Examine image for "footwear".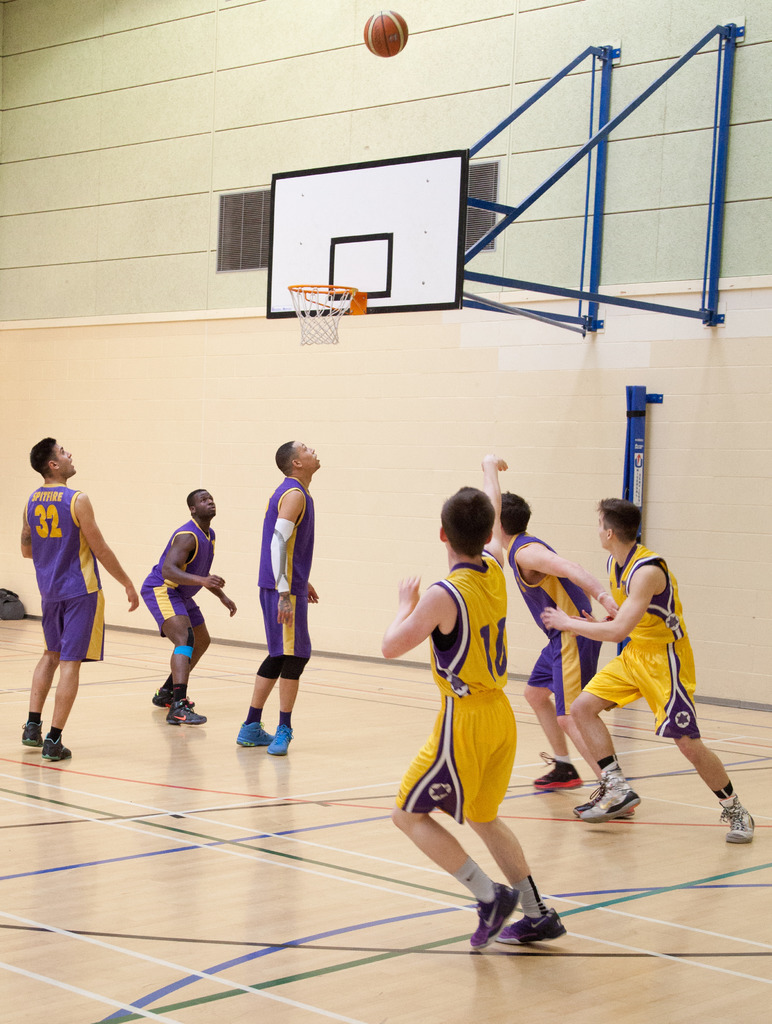
Examination result: [723,801,760,847].
